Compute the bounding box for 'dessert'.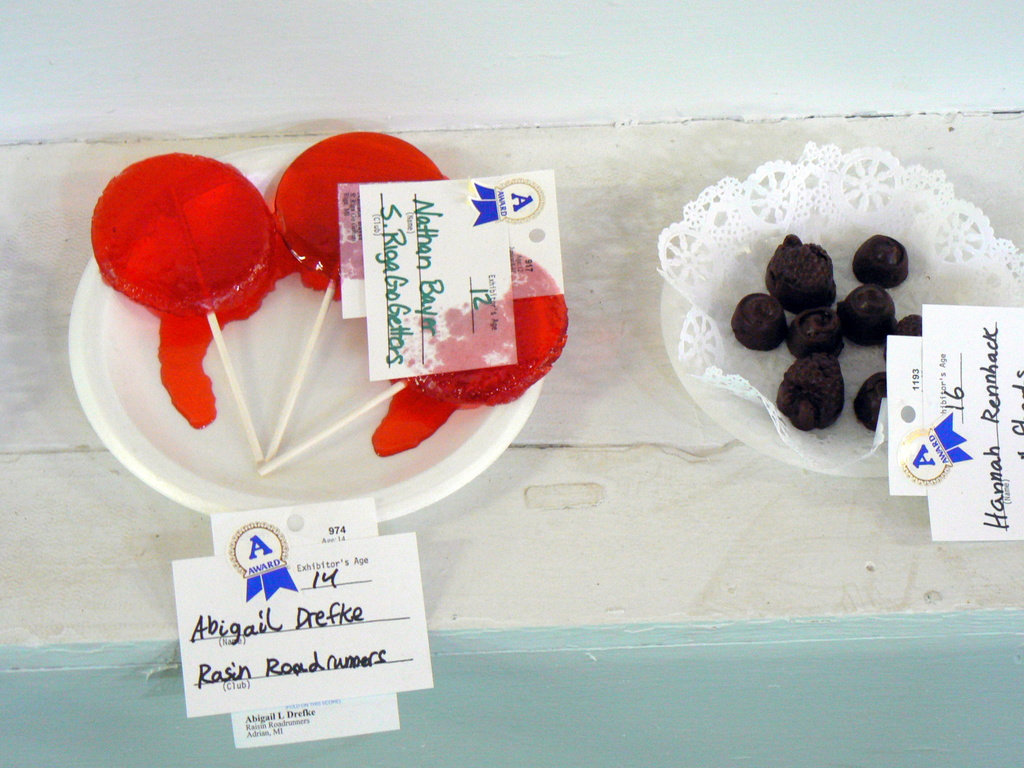
box=[785, 349, 872, 430].
